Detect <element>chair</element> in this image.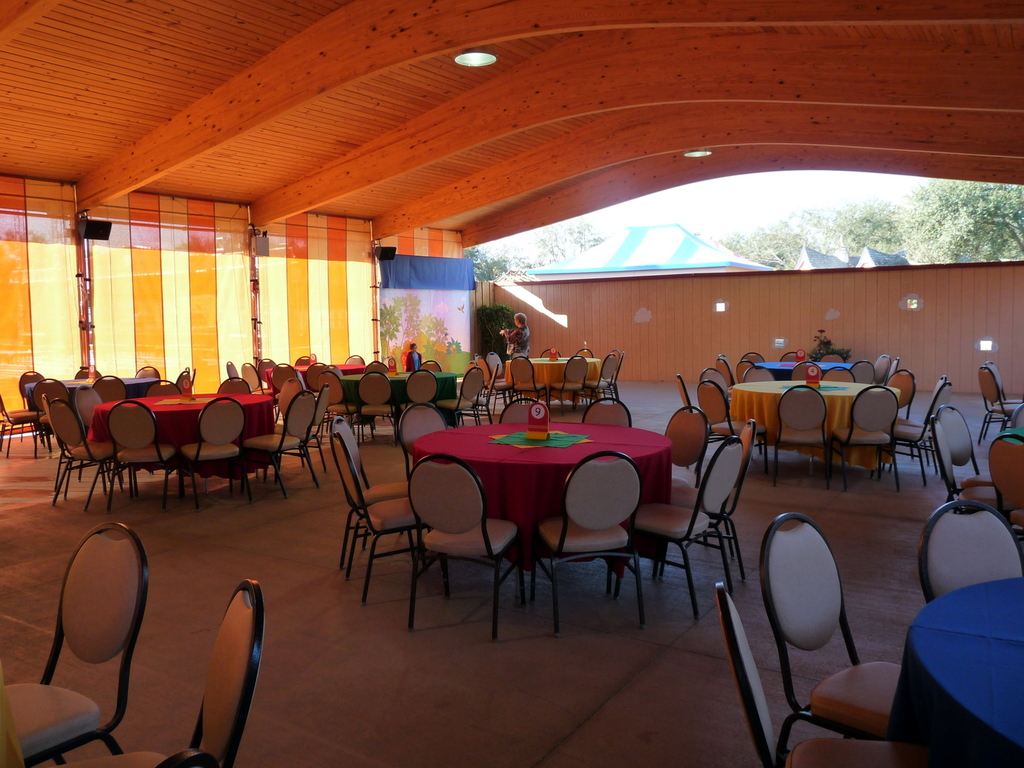
Detection: crop(5, 517, 153, 767).
